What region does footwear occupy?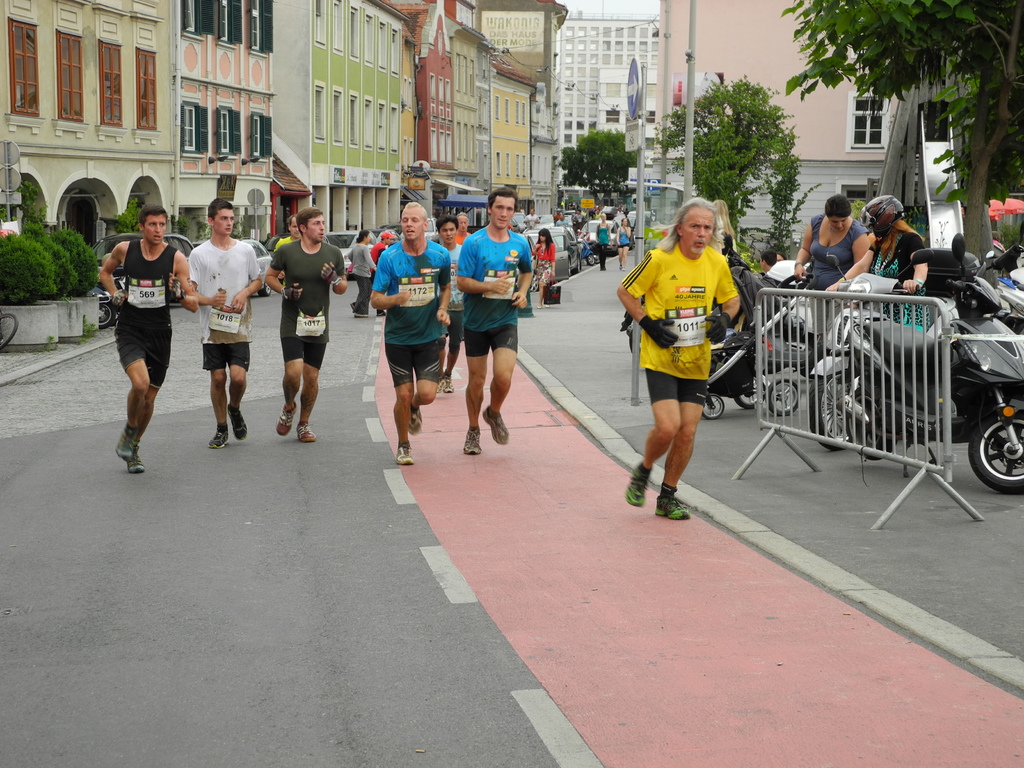
locate(116, 423, 138, 460).
